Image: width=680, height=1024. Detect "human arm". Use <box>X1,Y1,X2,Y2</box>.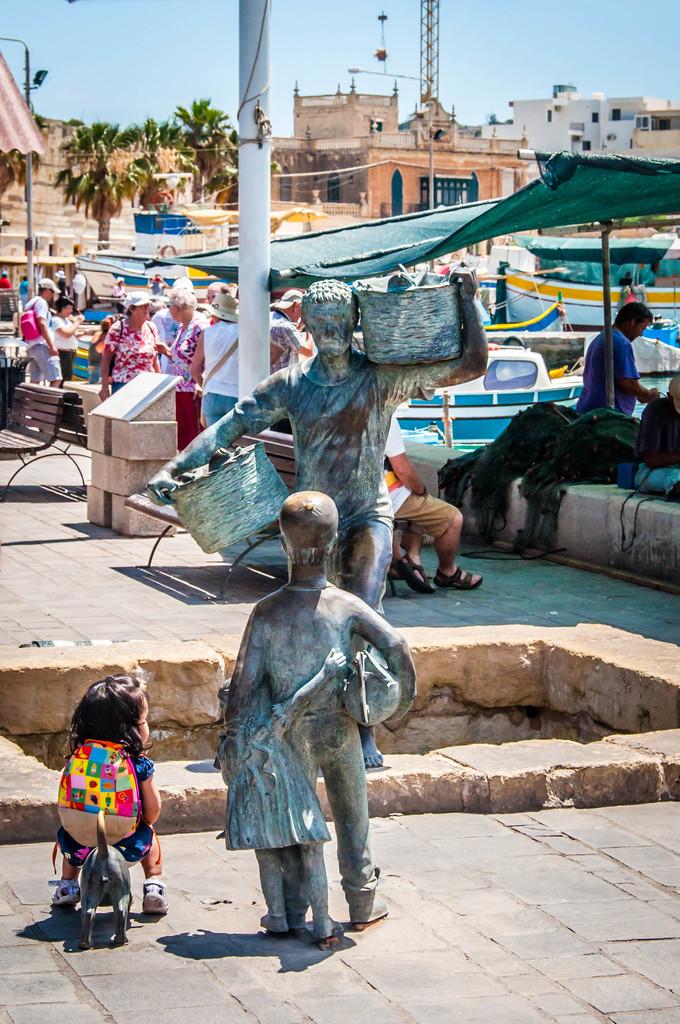
<box>338,593,433,725</box>.
